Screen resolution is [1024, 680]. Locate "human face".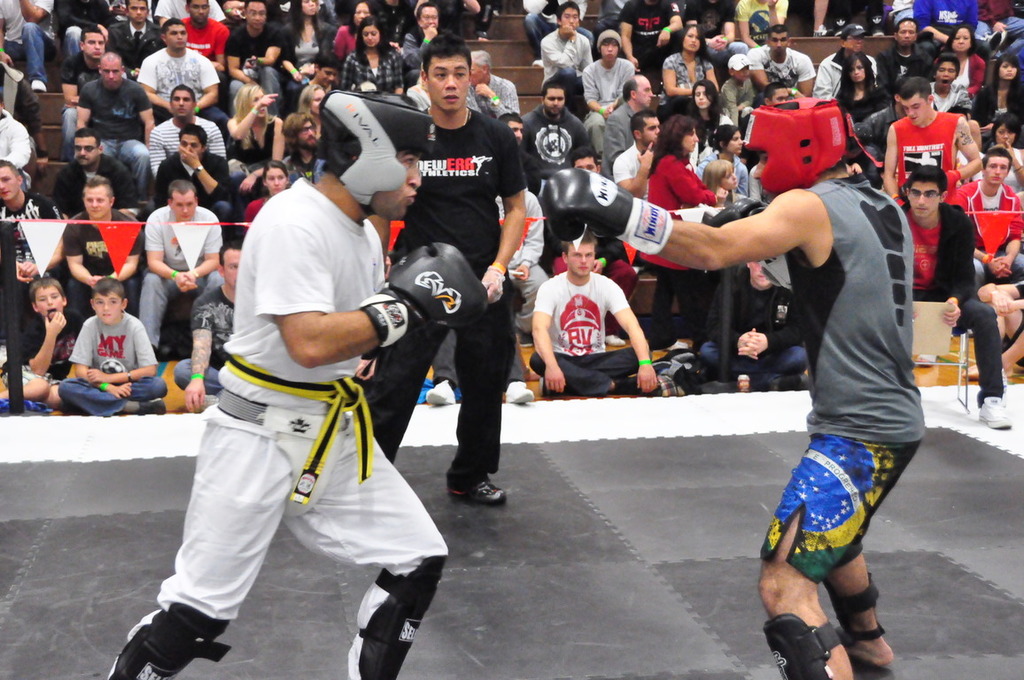
rect(568, 243, 595, 278).
